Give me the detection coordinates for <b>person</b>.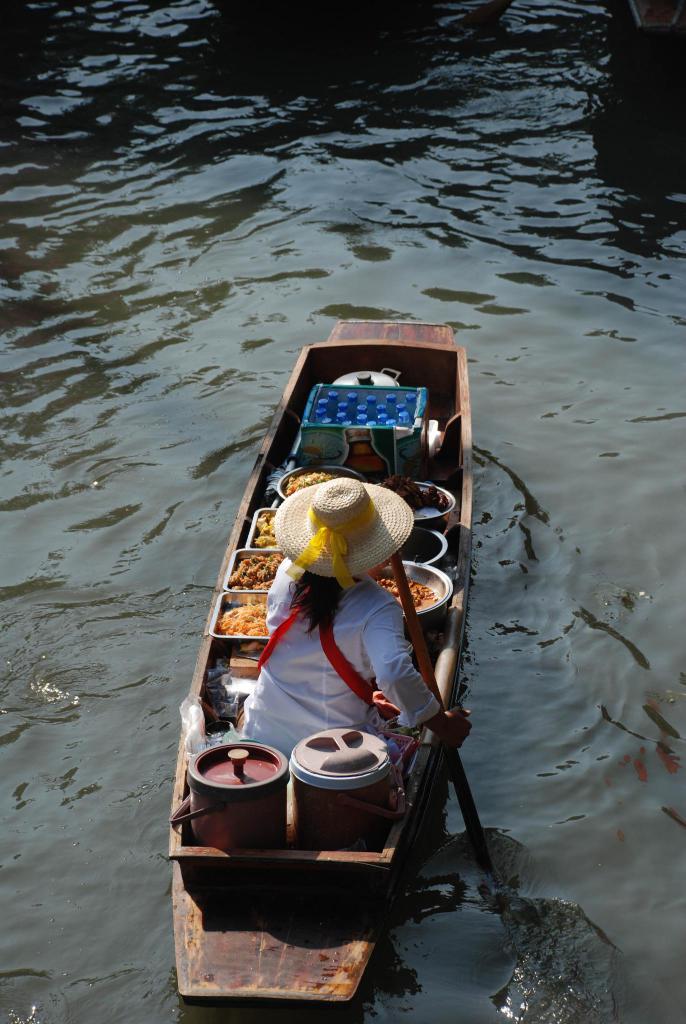
x1=234, y1=481, x2=457, y2=762.
